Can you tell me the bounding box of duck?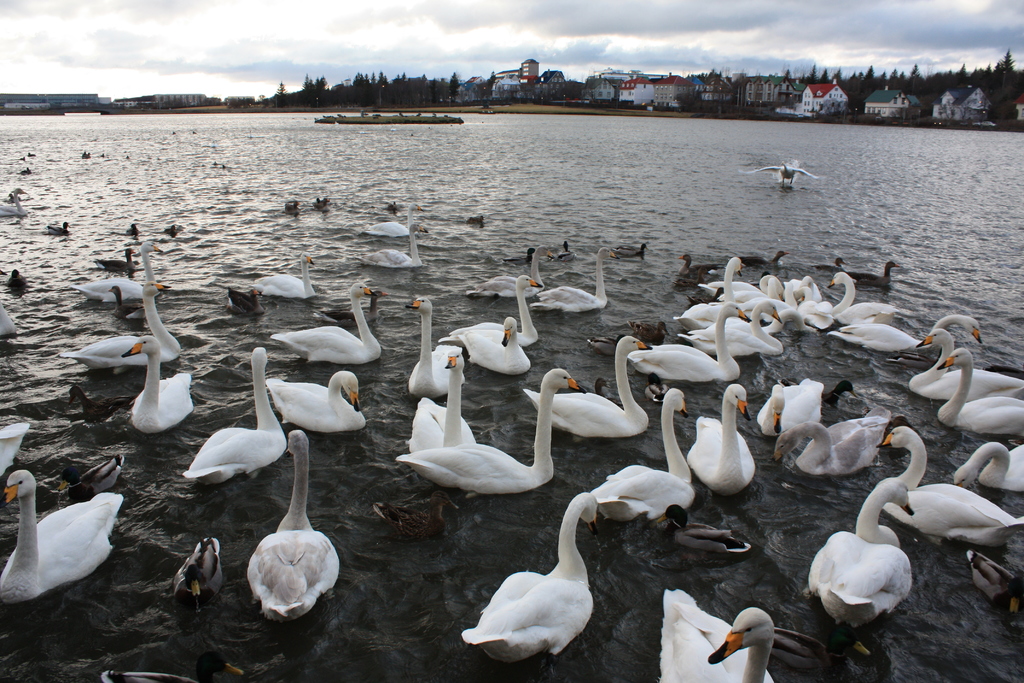
{"x1": 283, "y1": 201, "x2": 300, "y2": 211}.
